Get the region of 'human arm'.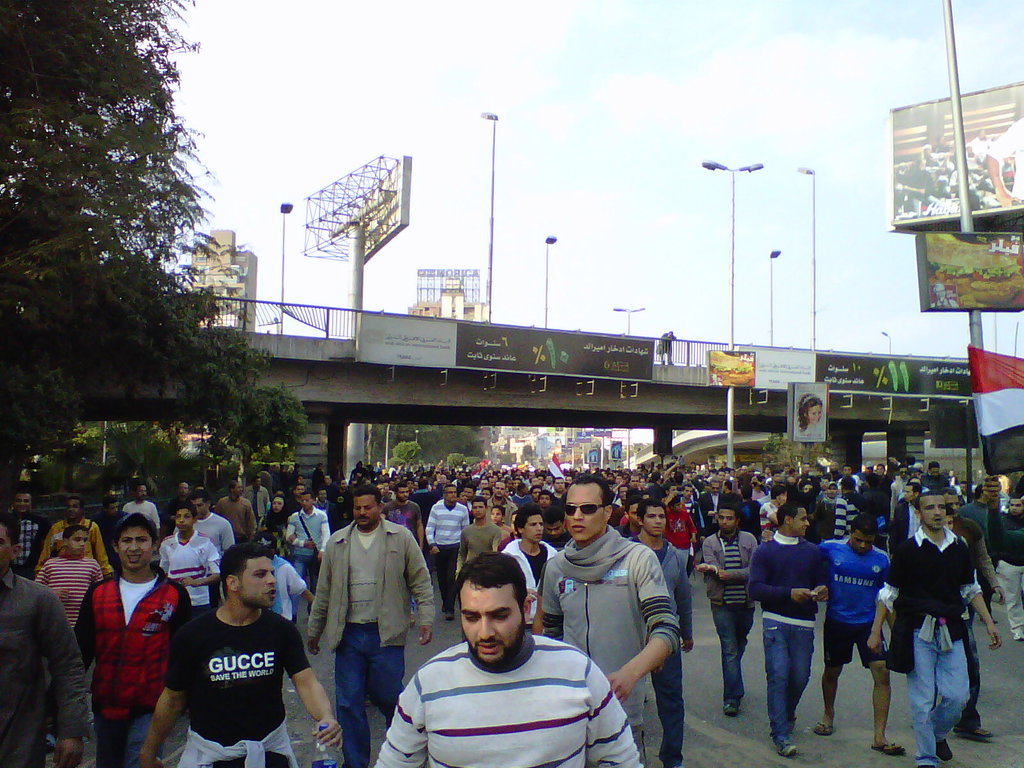
<bbox>150, 503, 166, 544</bbox>.
